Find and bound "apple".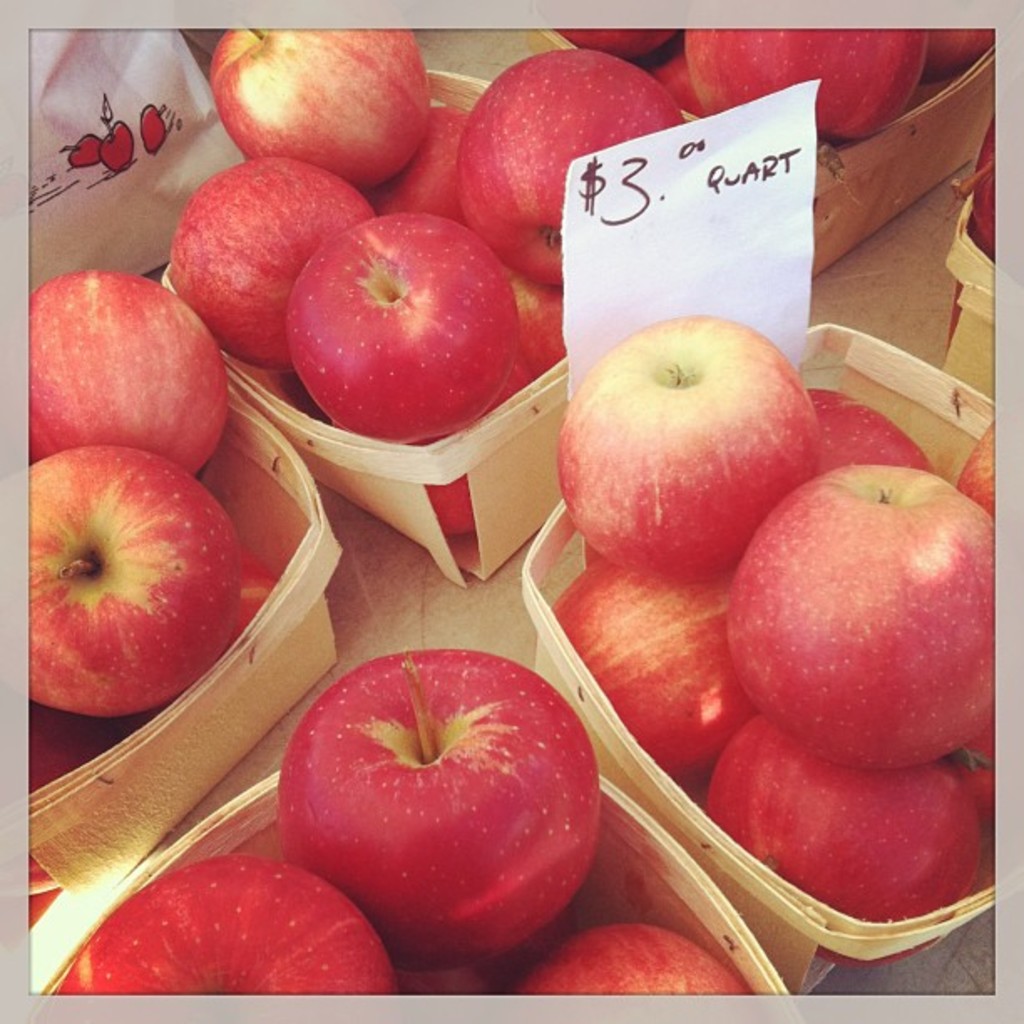
Bound: (x1=236, y1=549, x2=271, y2=637).
